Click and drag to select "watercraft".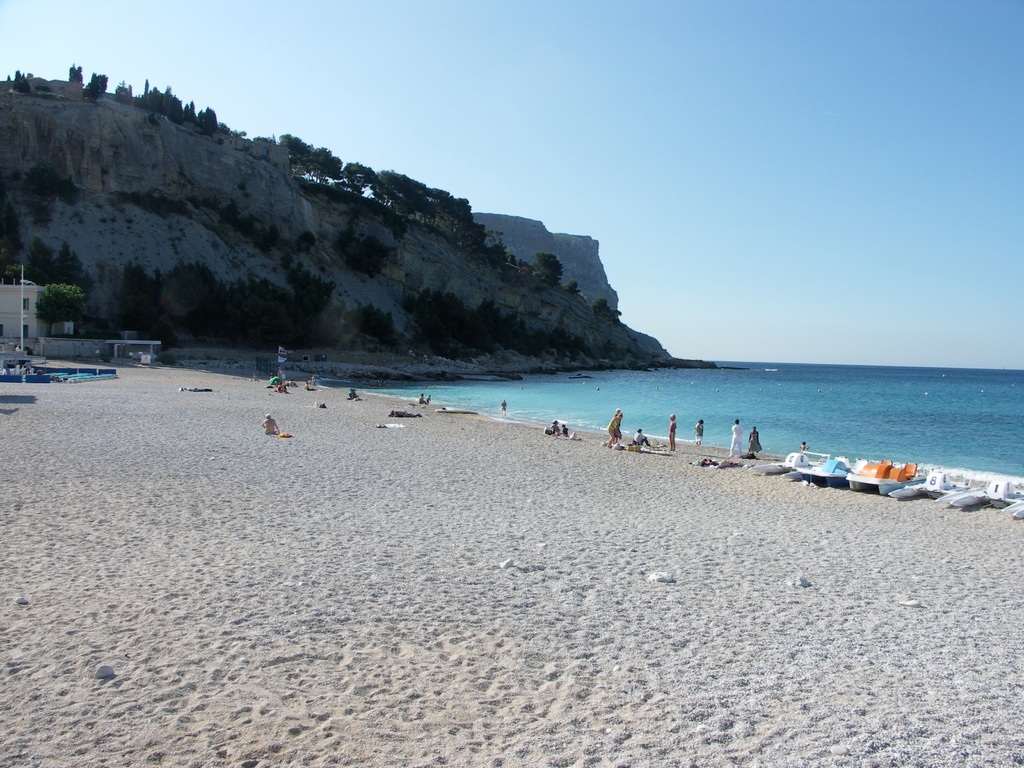
Selection: Rect(911, 473, 1023, 522).
